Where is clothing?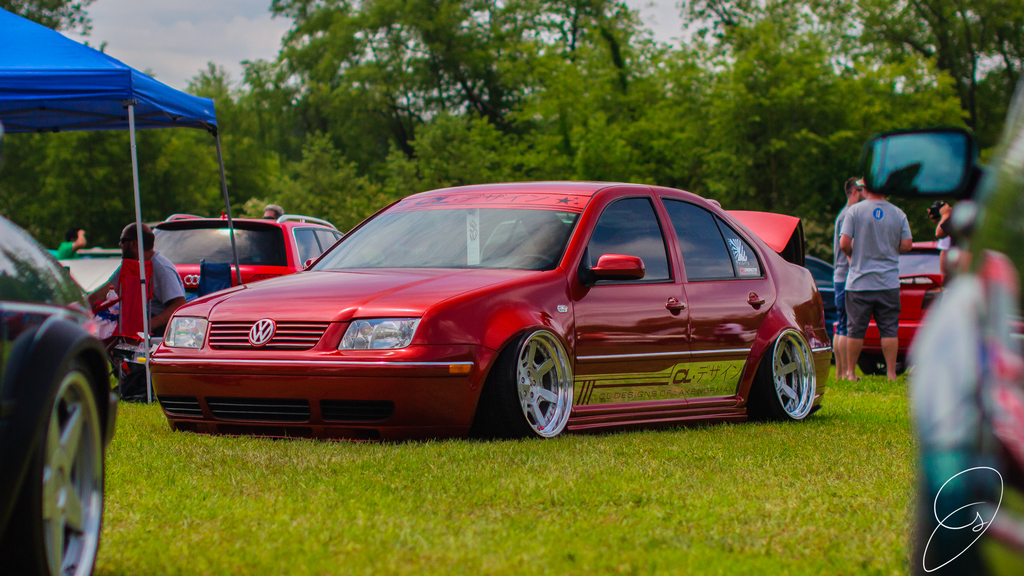
select_region(940, 234, 952, 255).
